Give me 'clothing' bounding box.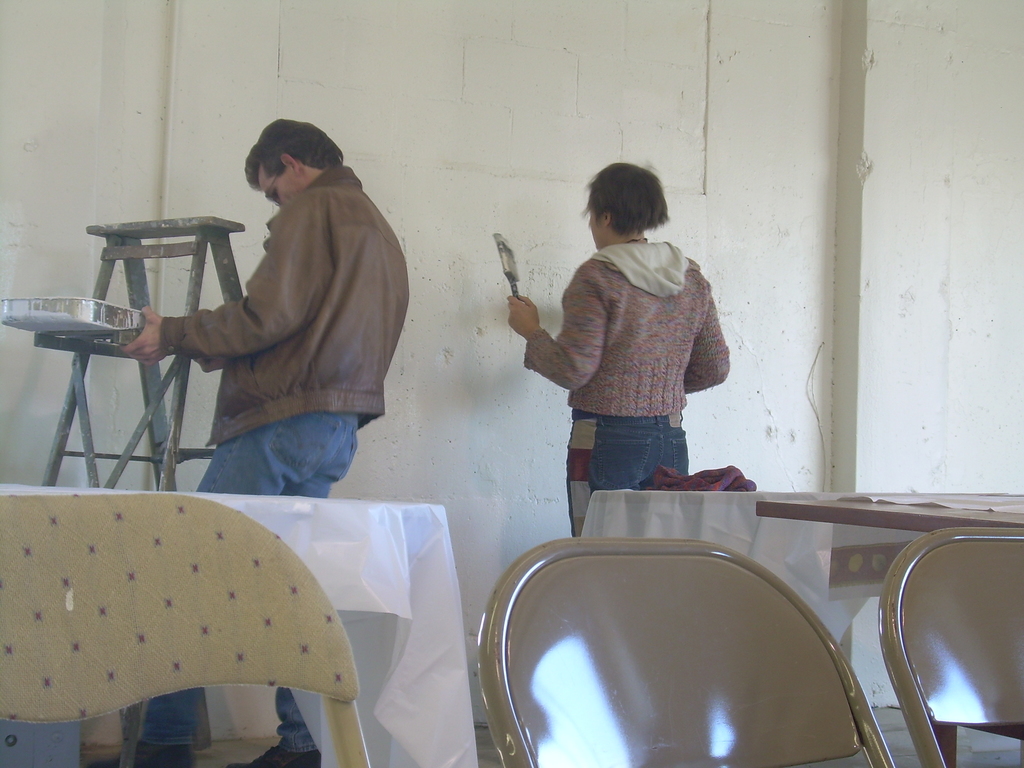
box=[128, 159, 414, 757].
